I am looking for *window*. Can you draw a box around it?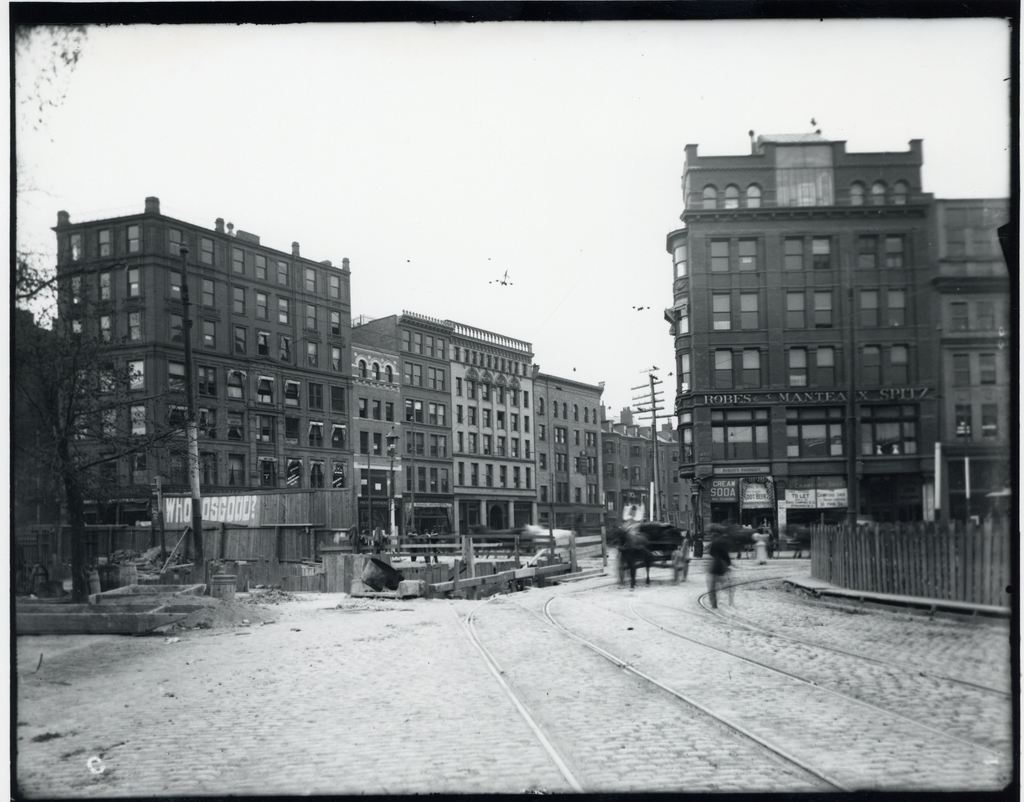
Sure, the bounding box is 284,418,300,445.
